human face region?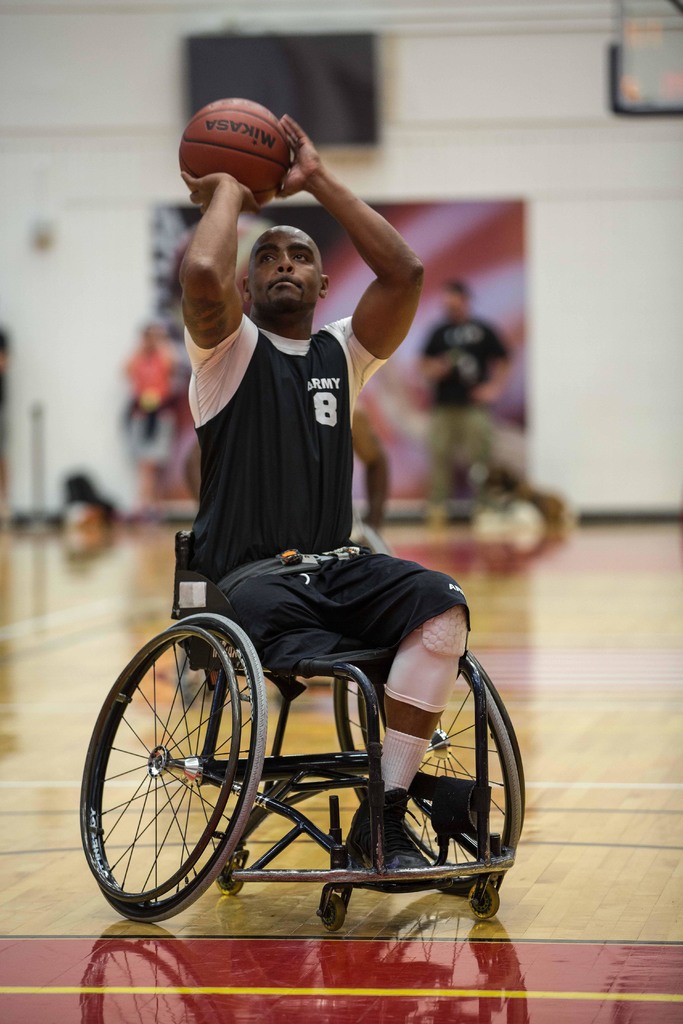
{"x1": 247, "y1": 227, "x2": 317, "y2": 311}
